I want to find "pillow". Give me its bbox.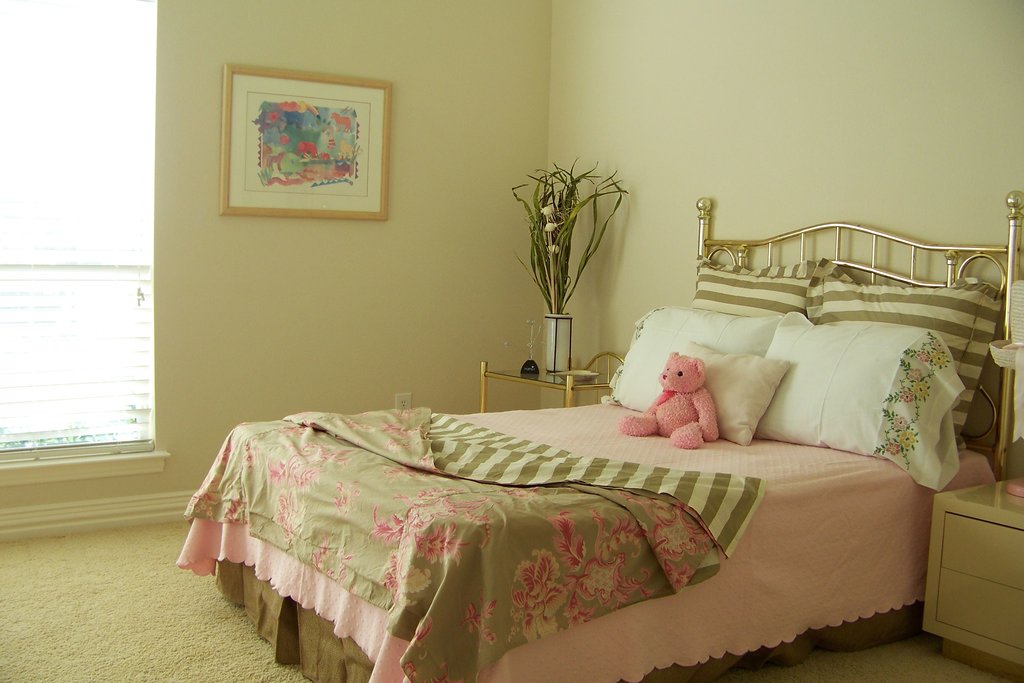
BBox(753, 310, 964, 497).
